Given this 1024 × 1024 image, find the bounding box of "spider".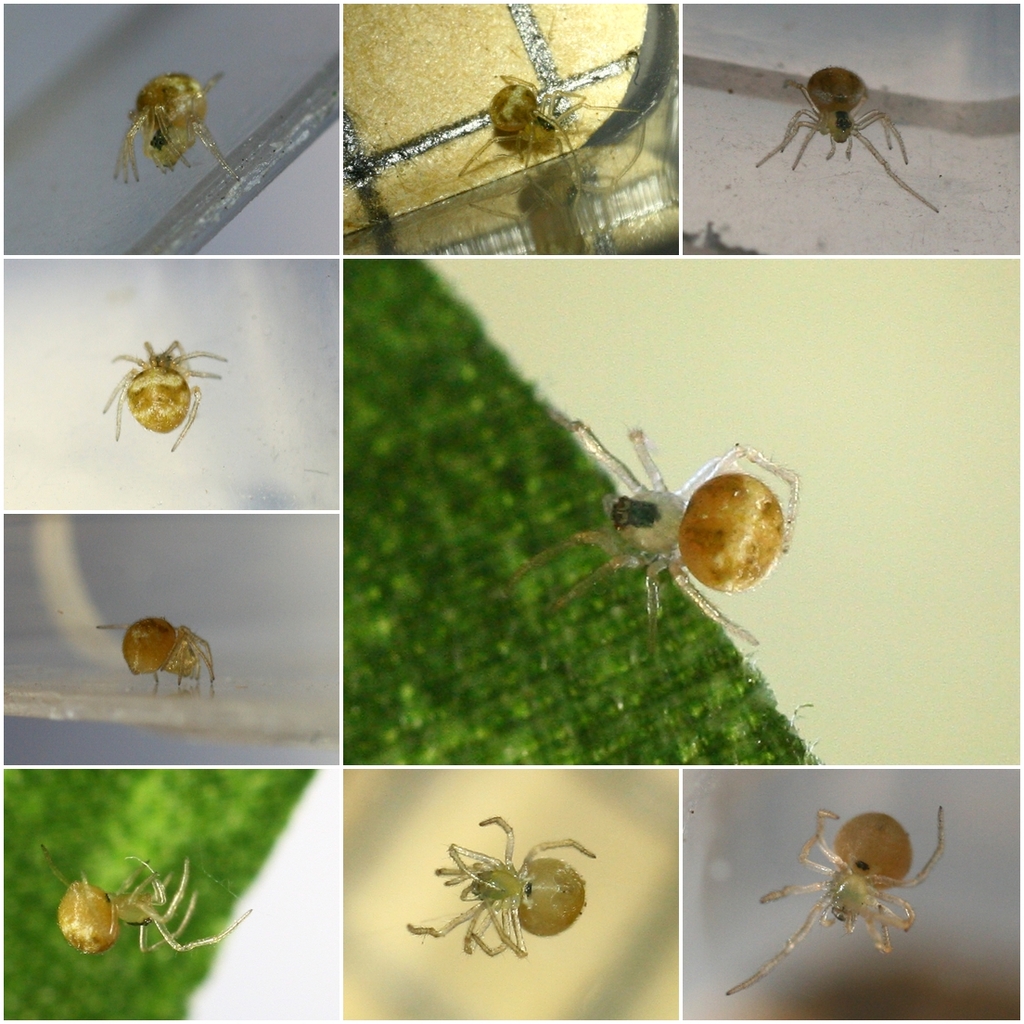
402:819:603:964.
